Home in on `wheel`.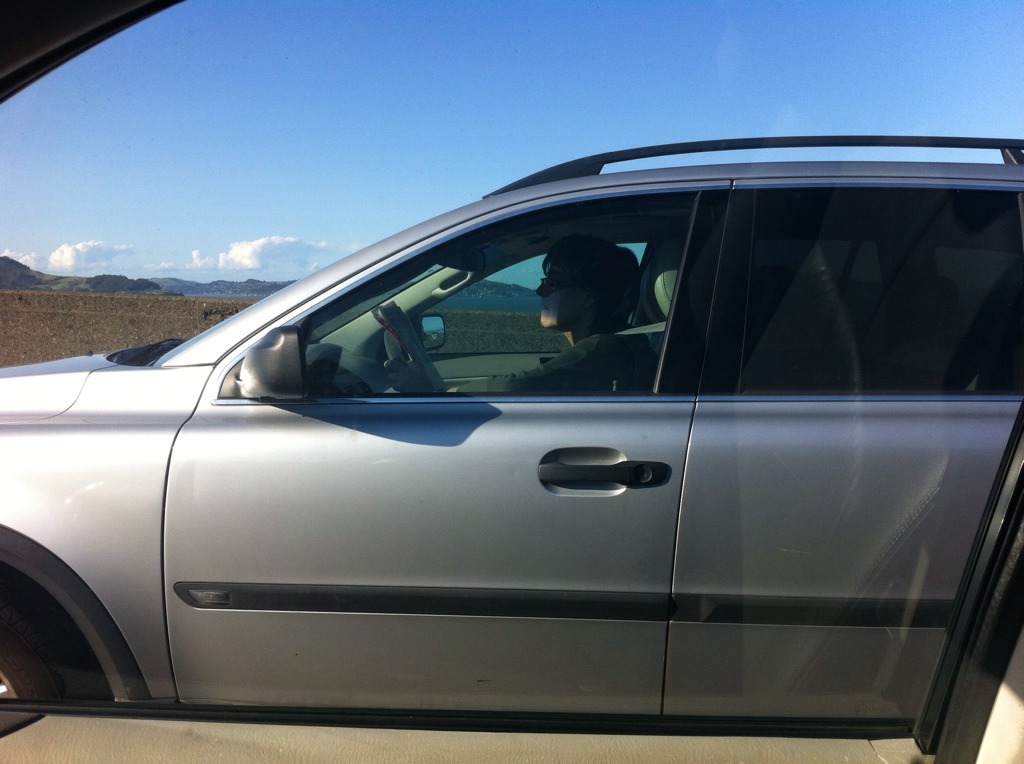
Homed in at x1=0 y1=628 x2=45 y2=719.
